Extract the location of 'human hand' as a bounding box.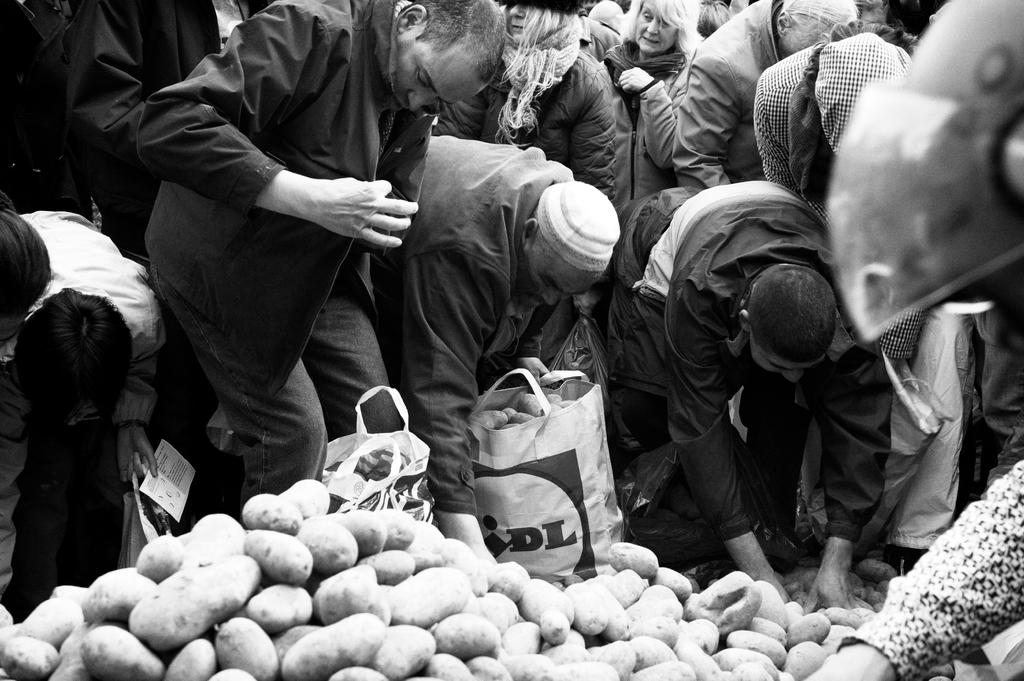
(797,654,899,680).
